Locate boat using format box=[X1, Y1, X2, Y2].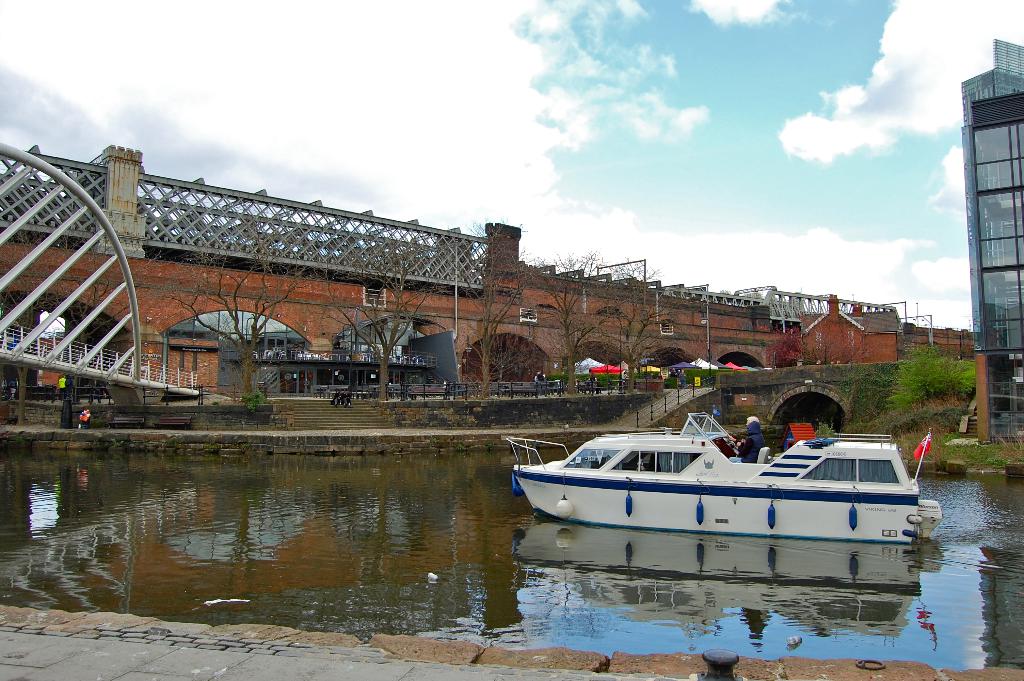
box=[509, 398, 939, 576].
